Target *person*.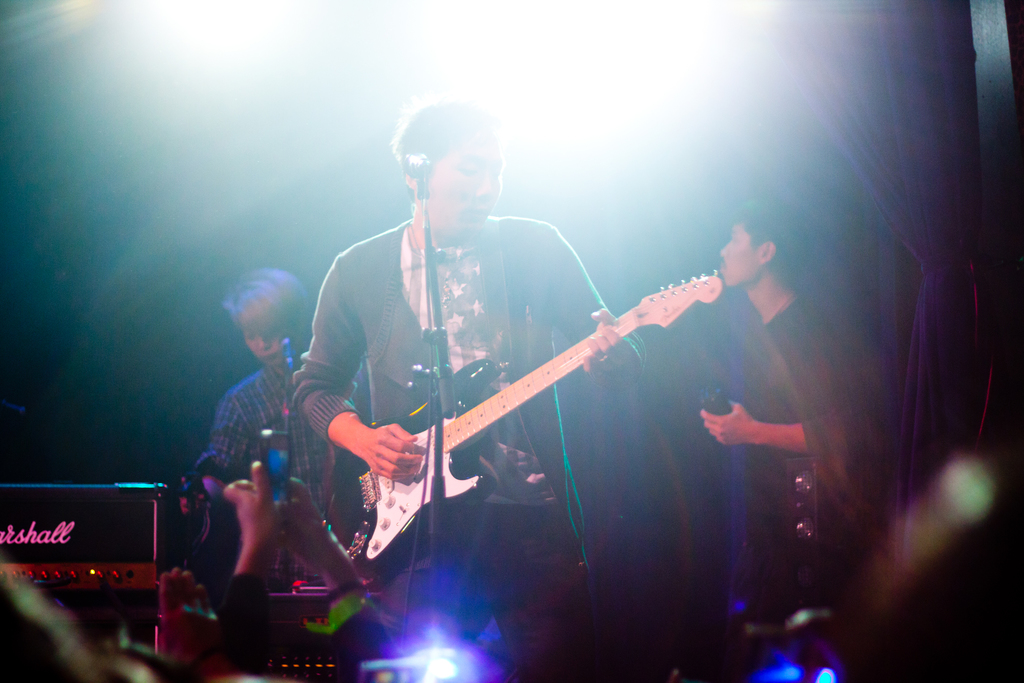
Target region: (160,97,718,682).
